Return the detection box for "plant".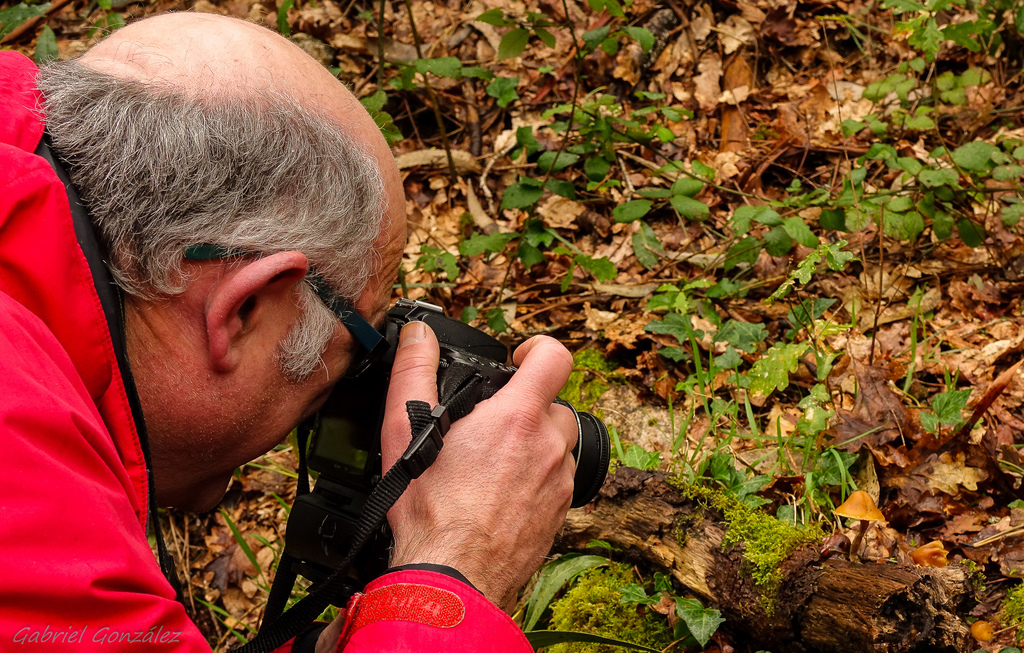
[685,317,826,433].
